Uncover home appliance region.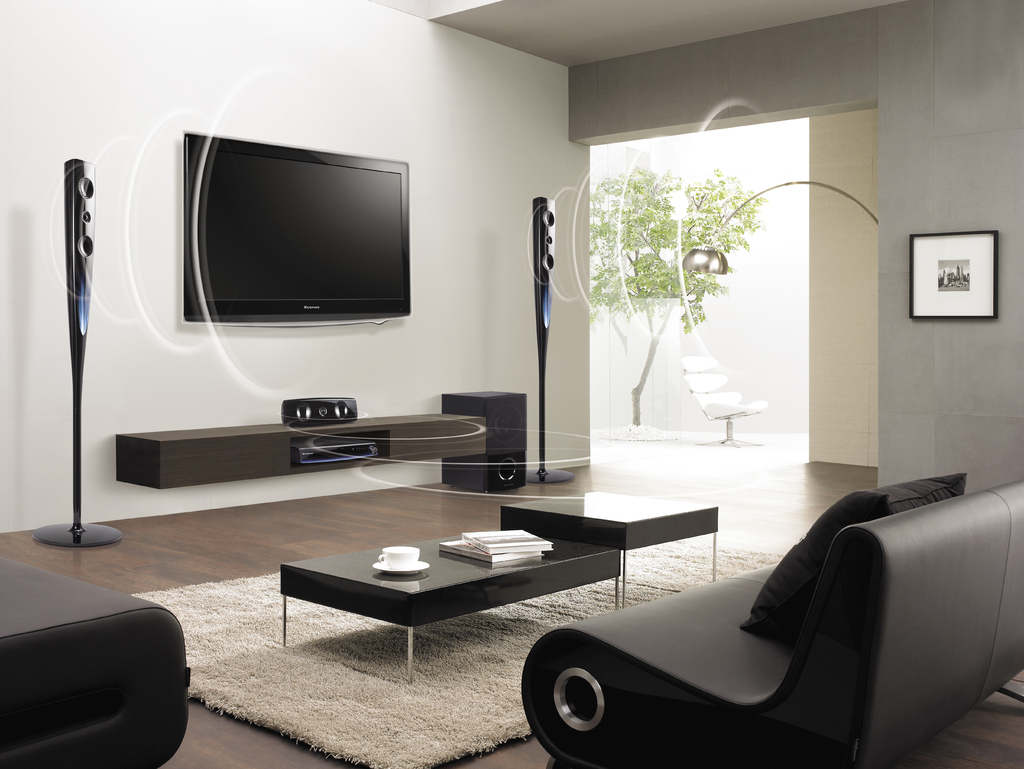
Uncovered: [183,132,412,321].
